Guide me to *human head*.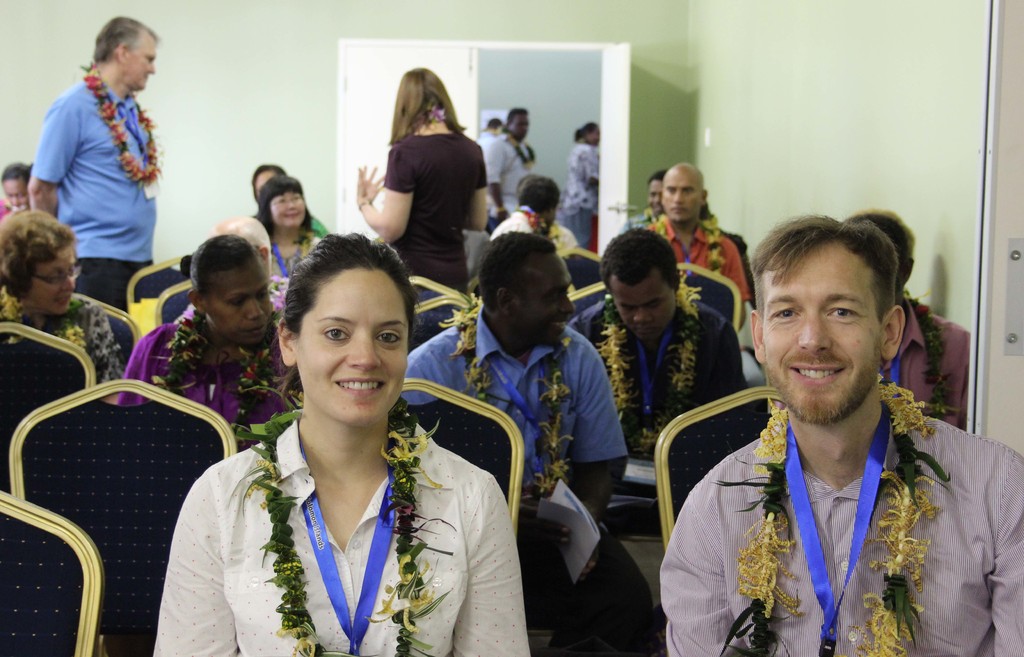
Guidance: {"left": 272, "top": 237, "right": 415, "bottom": 416}.
